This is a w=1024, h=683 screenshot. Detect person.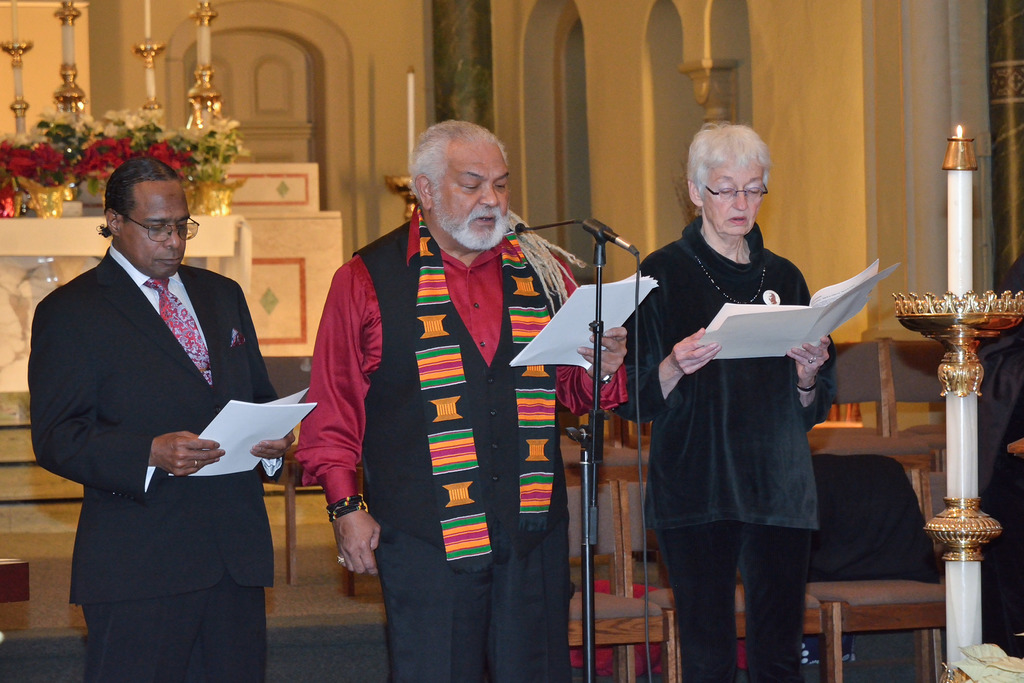
30/156/295/682.
